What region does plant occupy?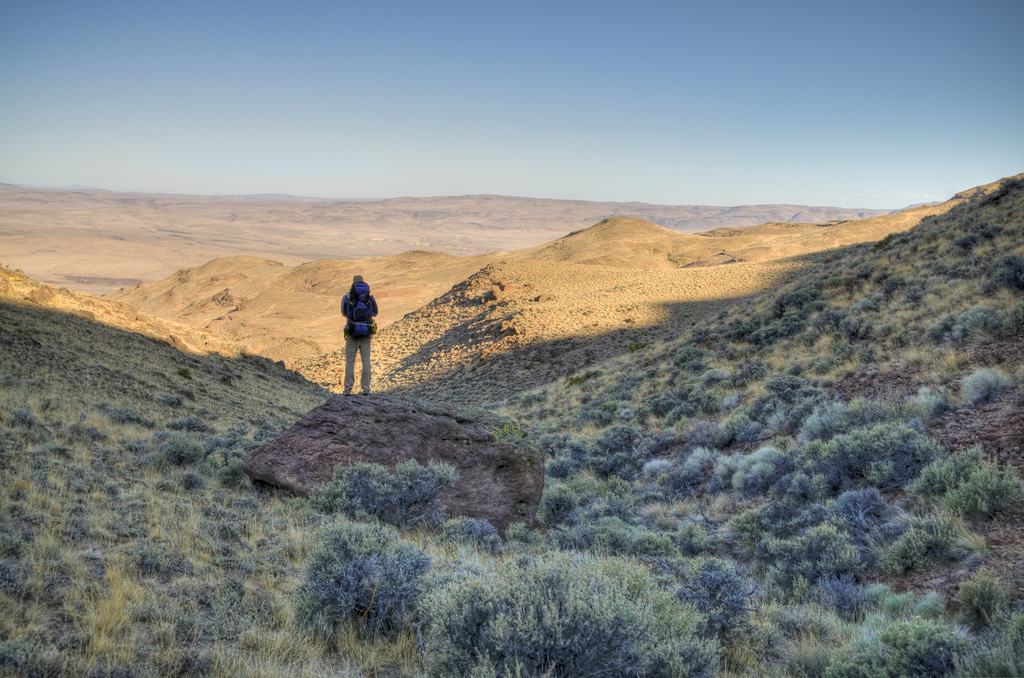
select_region(884, 517, 985, 570).
